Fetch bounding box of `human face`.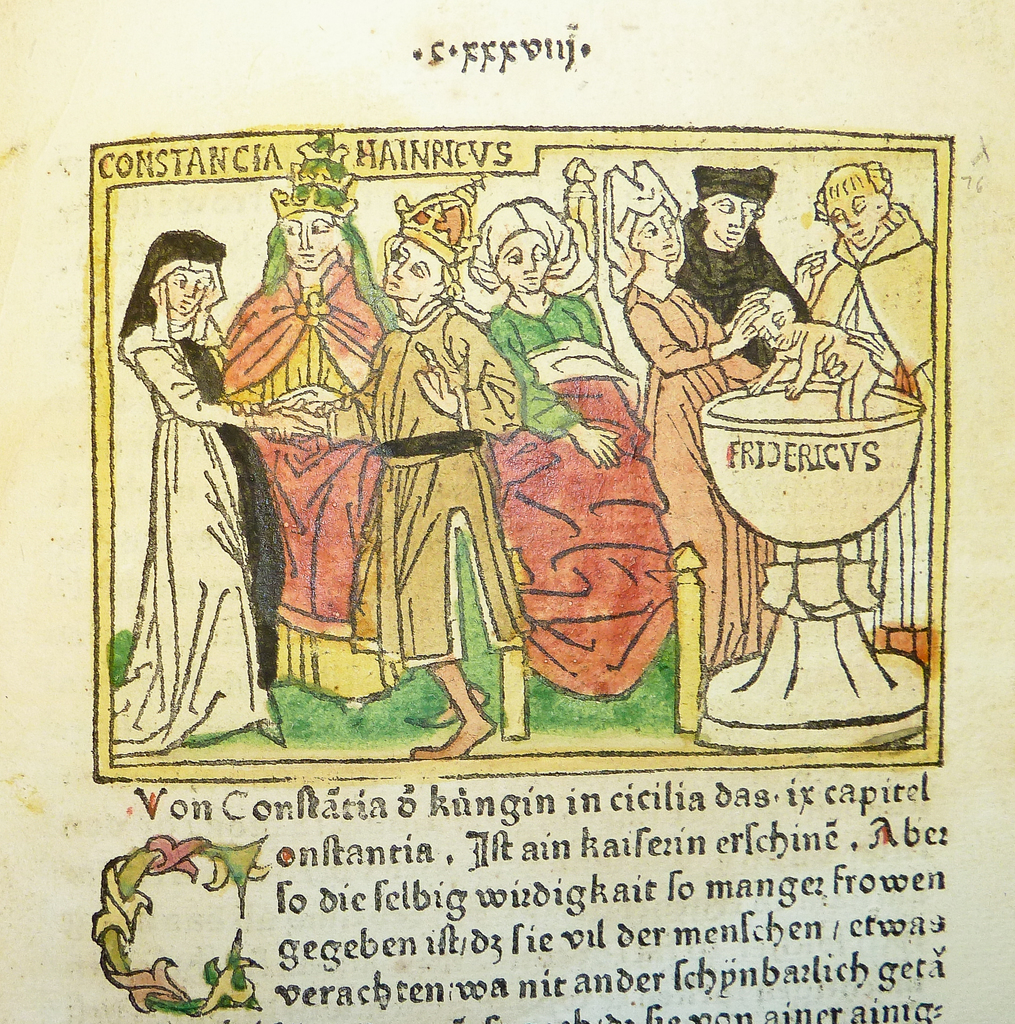
Bbox: [left=634, top=207, right=681, bottom=264].
